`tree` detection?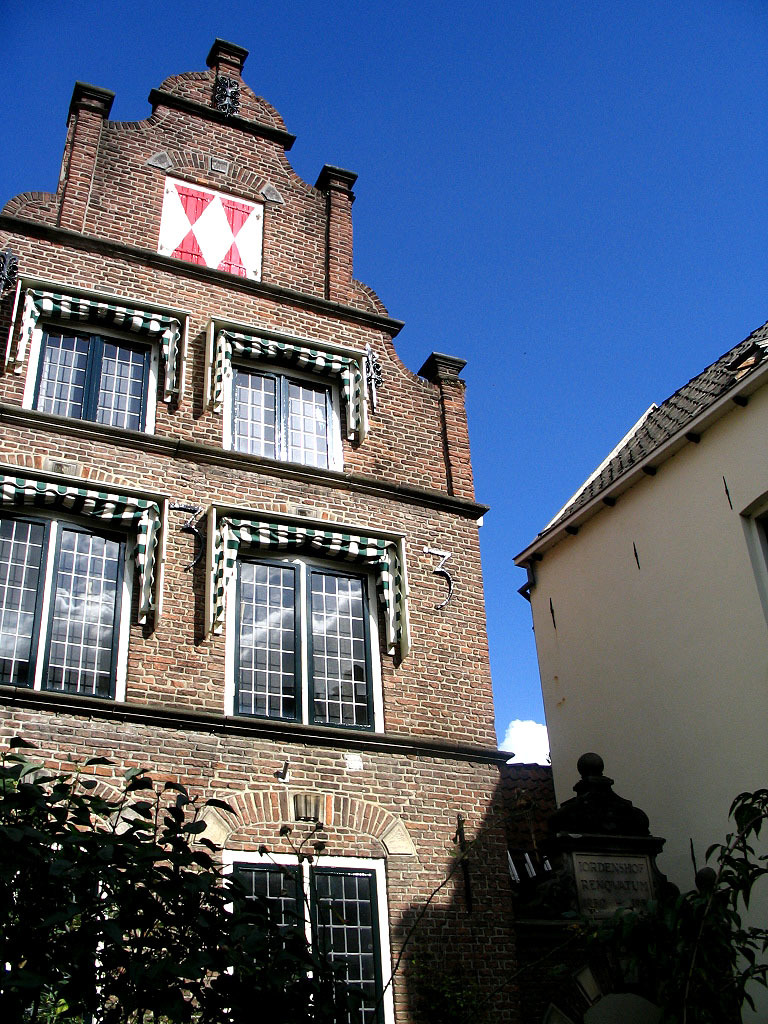
box(605, 778, 766, 1023)
